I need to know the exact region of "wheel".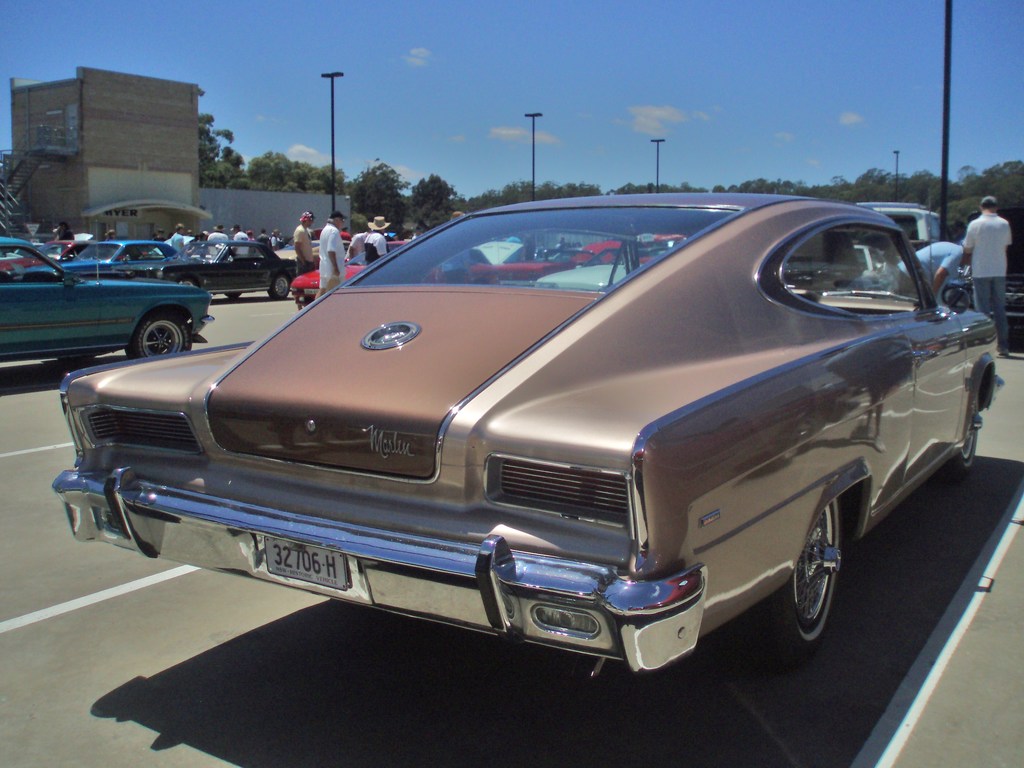
Region: region(950, 398, 982, 475).
